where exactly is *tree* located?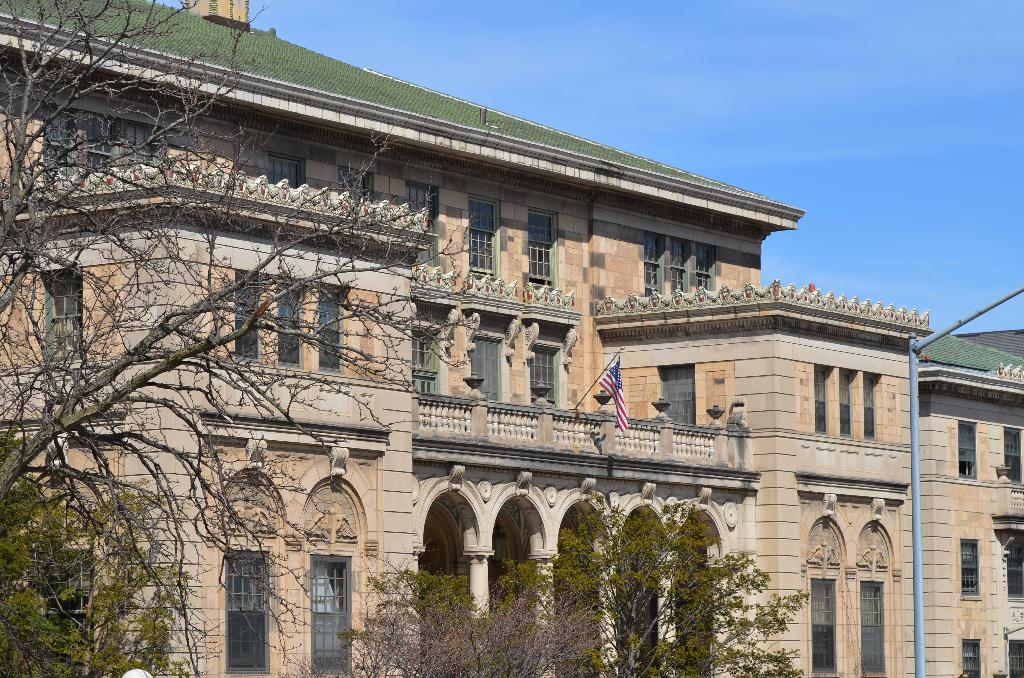
Its bounding box is detection(489, 483, 621, 677).
